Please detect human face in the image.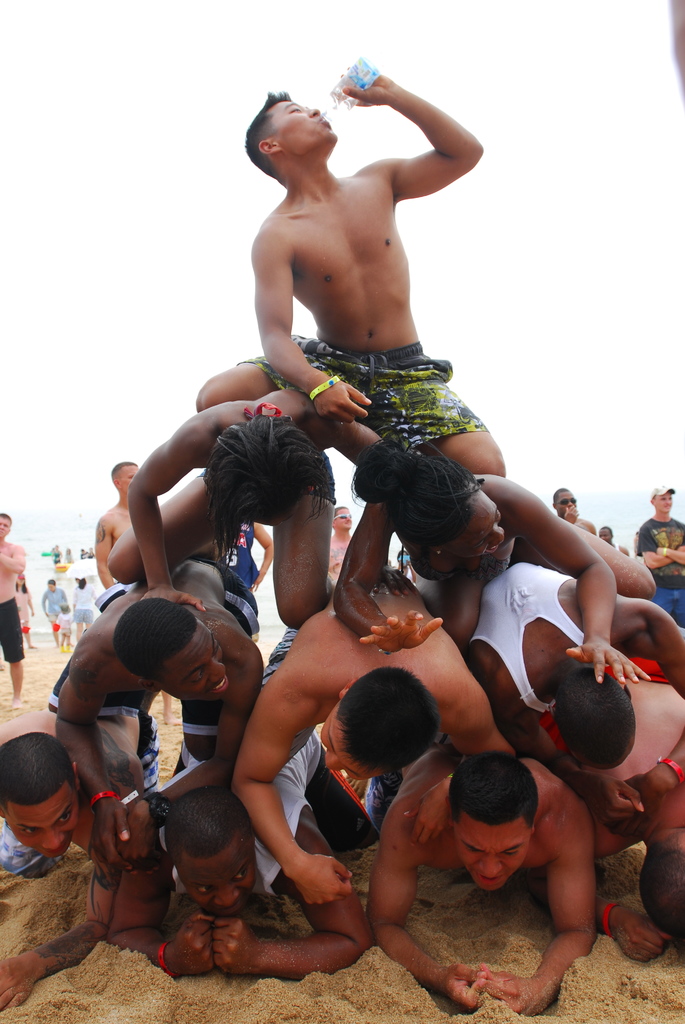
(455,824,530,892).
